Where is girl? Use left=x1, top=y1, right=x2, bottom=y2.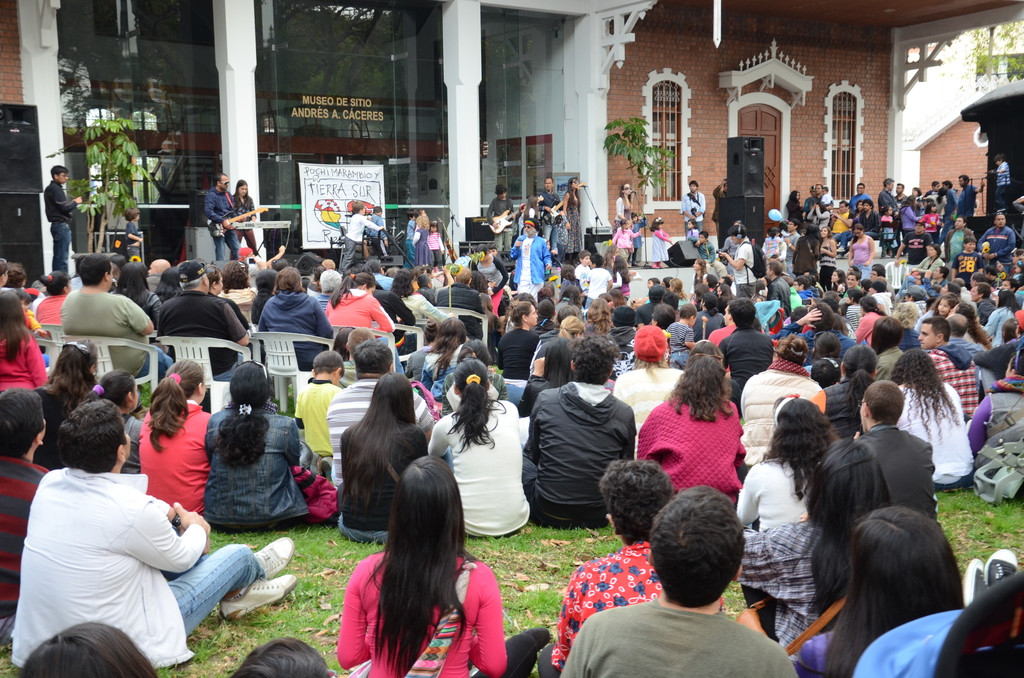
left=519, top=196, right=538, bottom=235.
